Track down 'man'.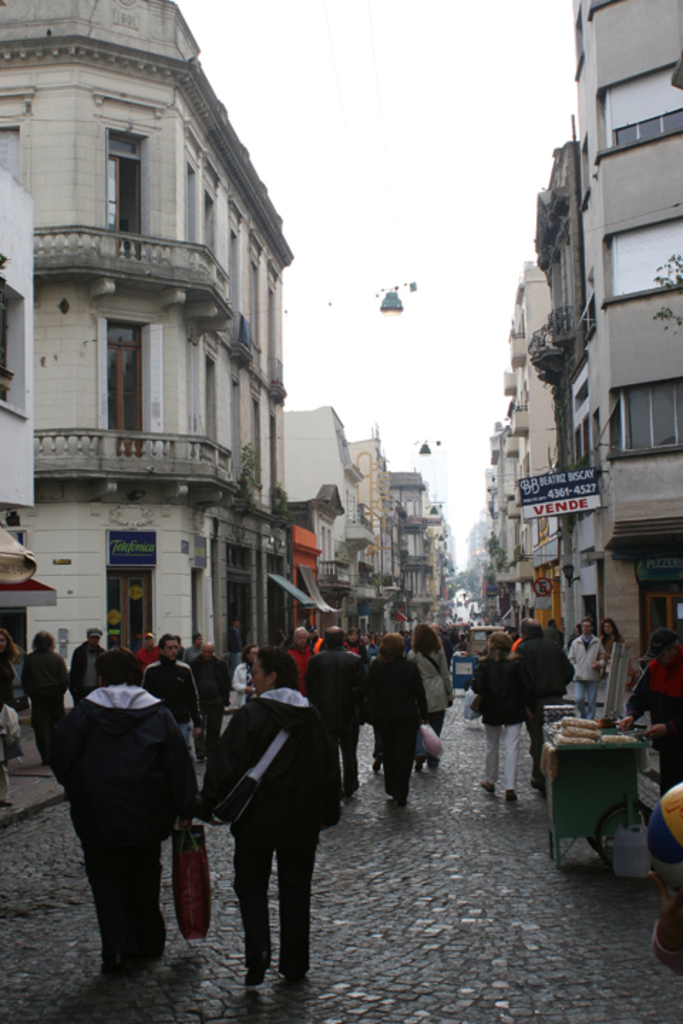
Tracked to l=316, t=623, r=344, b=641.
